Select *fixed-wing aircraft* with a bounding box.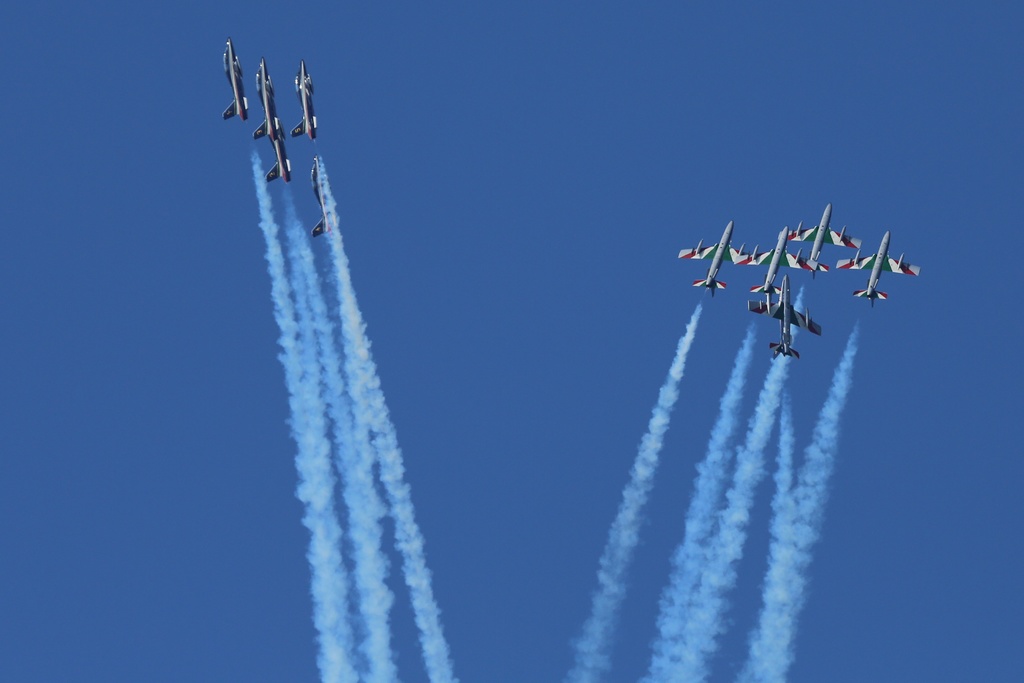
locate(253, 60, 293, 188).
